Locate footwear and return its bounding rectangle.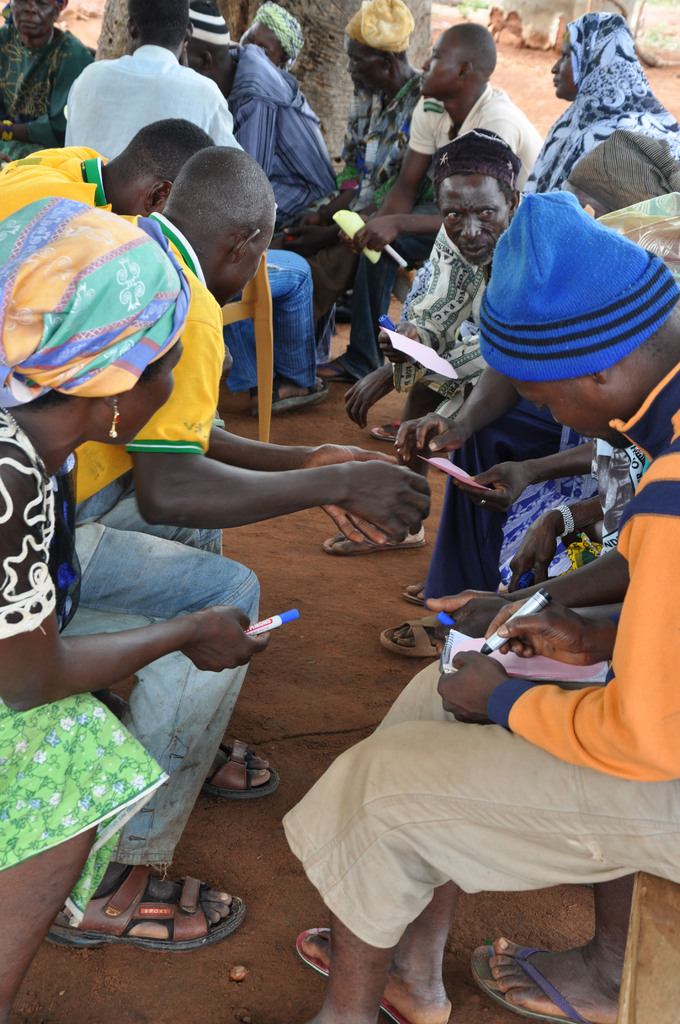
crop(401, 589, 424, 605).
